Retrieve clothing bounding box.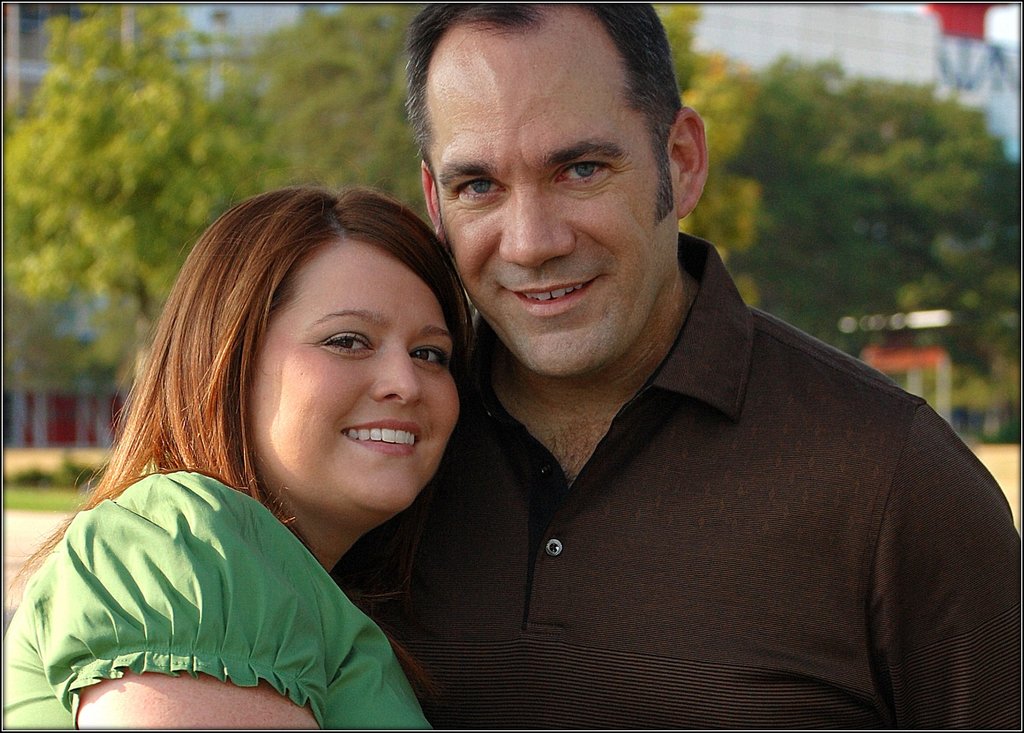
Bounding box: {"x1": 0, "y1": 453, "x2": 436, "y2": 730}.
